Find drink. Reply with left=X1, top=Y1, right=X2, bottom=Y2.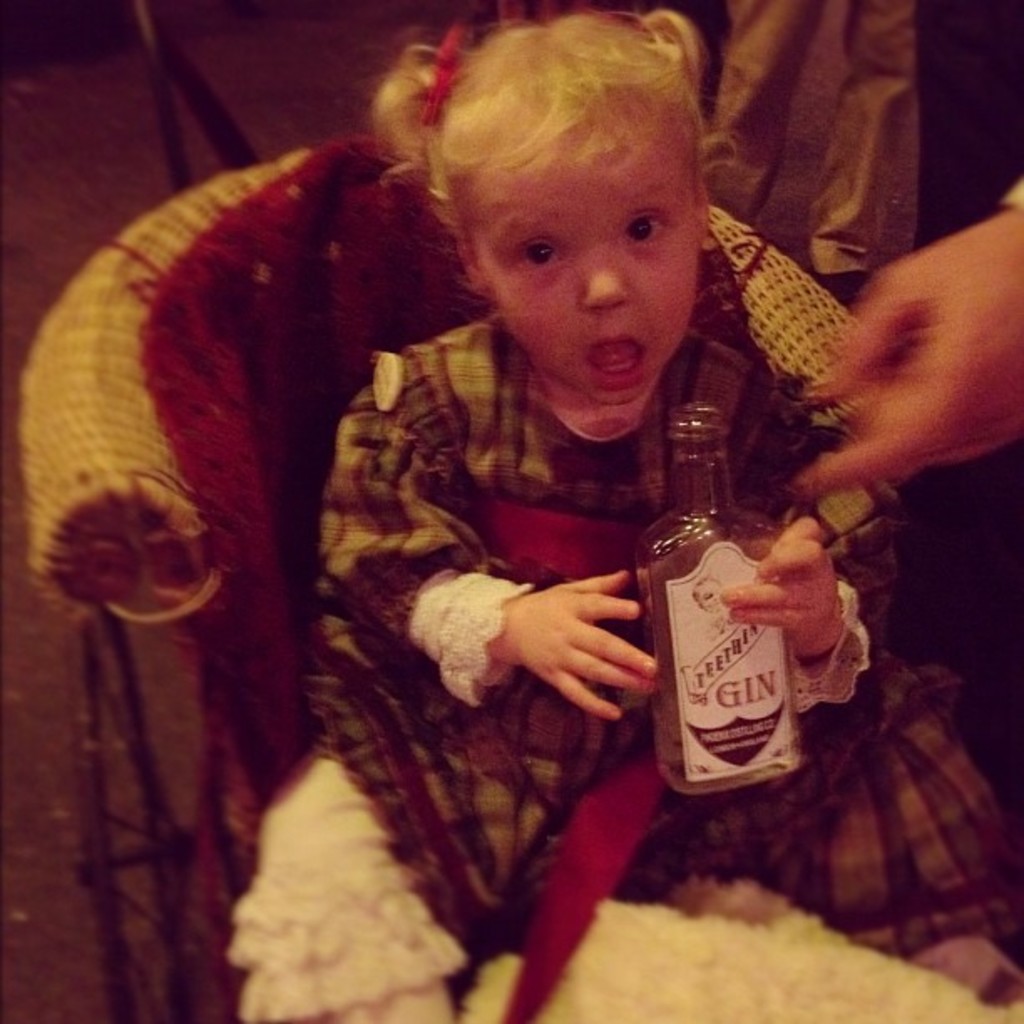
left=602, top=435, right=803, bottom=818.
